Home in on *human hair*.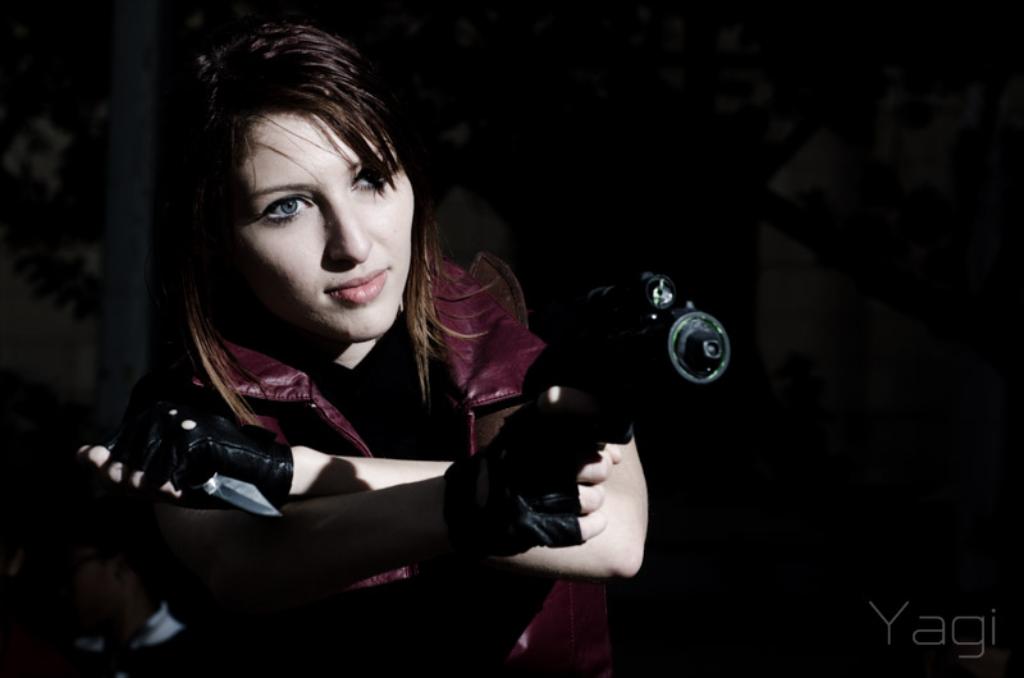
Homed in at [189,37,458,391].
